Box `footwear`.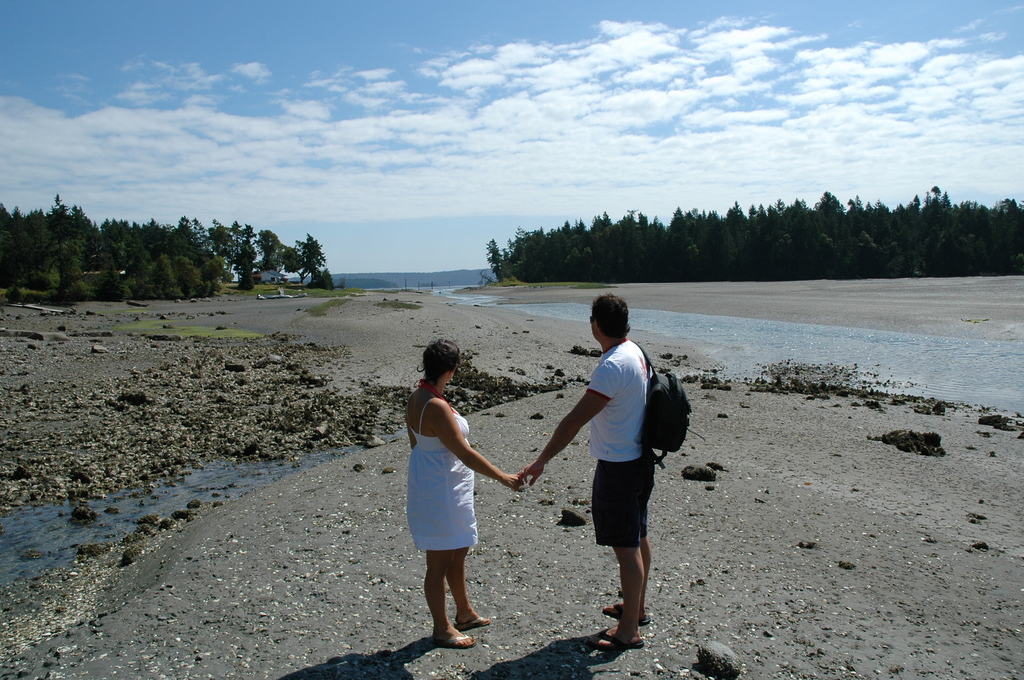
bbox=(601, 599, 650, 628).
